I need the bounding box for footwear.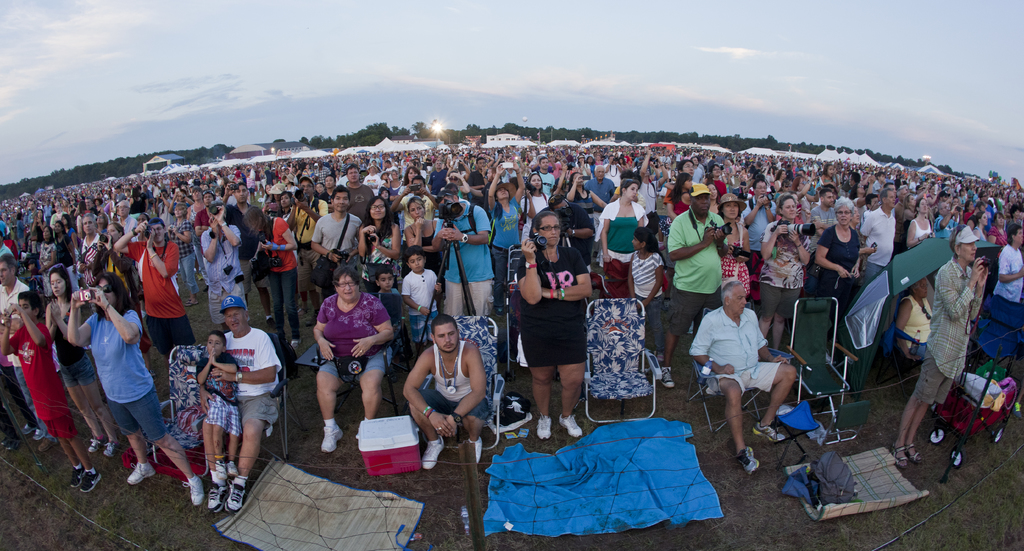
Here it is: 197/274/202/280.
